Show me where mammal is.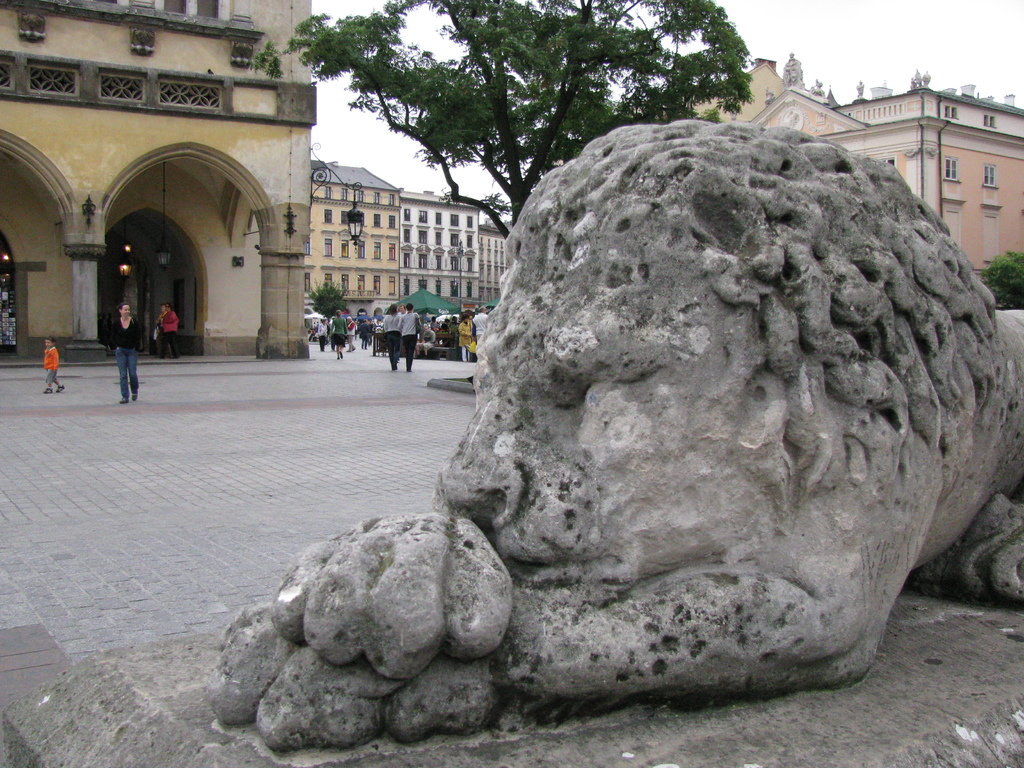
mammal is at bbox(399, 304, 420, 372).
